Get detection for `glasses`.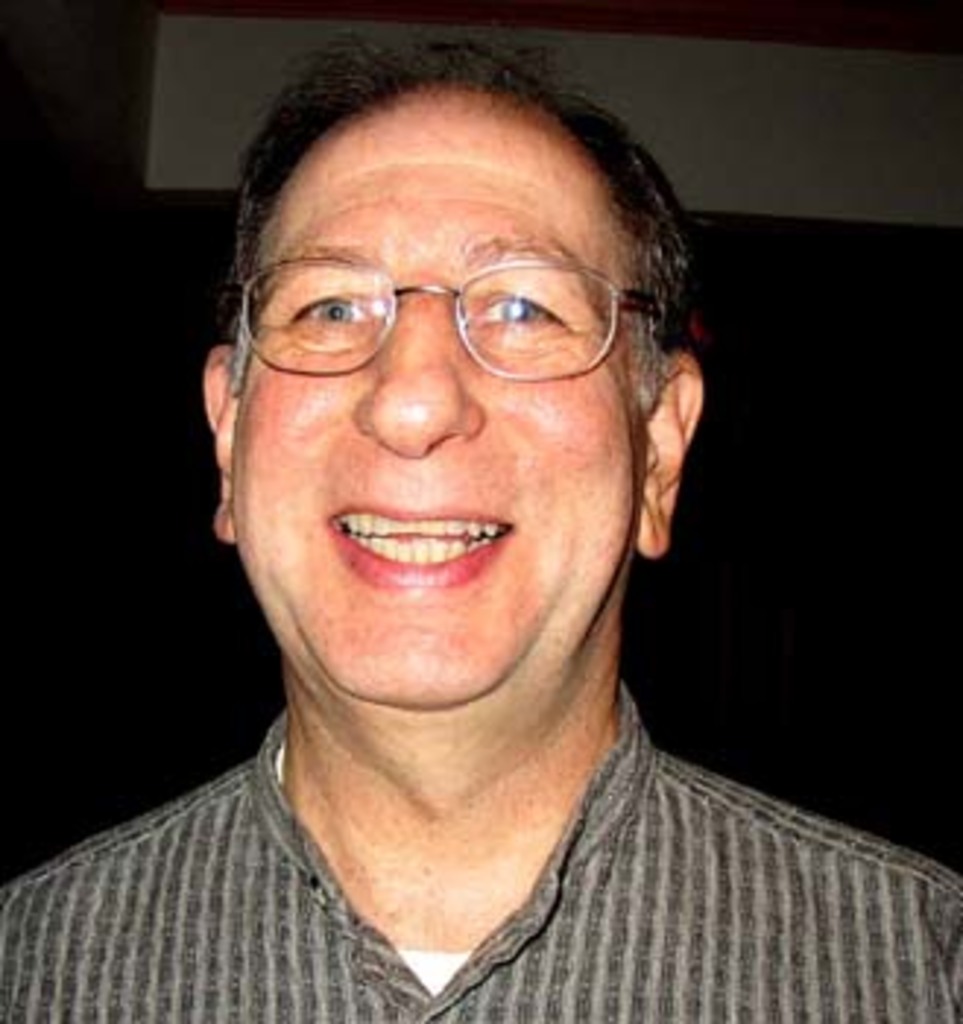
Detection: <box>225,255,691,392</box>.
